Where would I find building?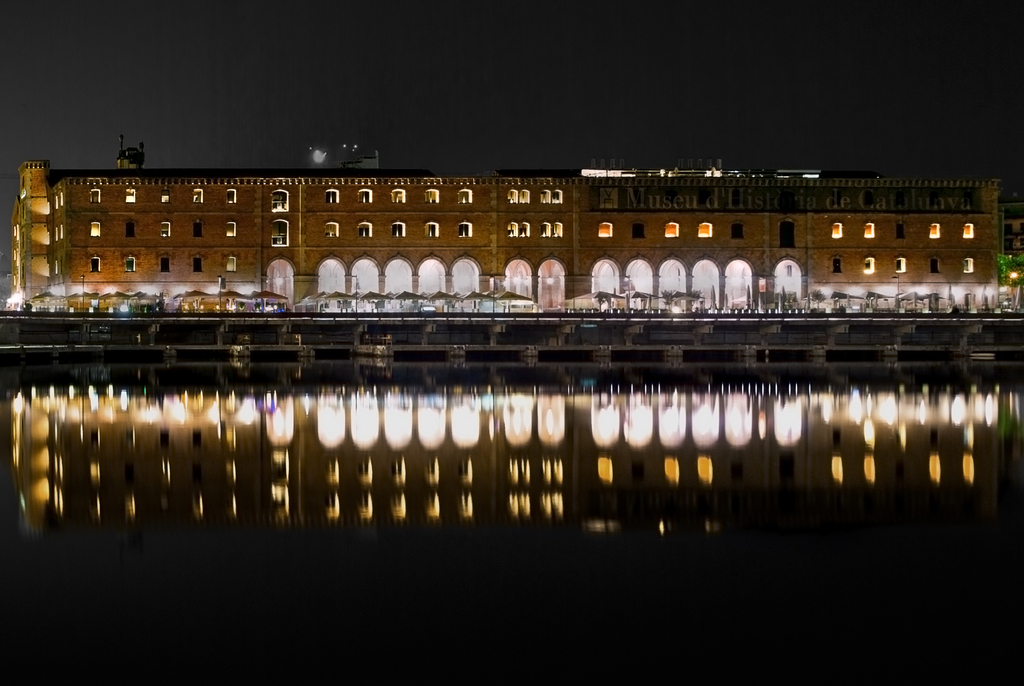
At BBox(8, 151, 1002, 302).
